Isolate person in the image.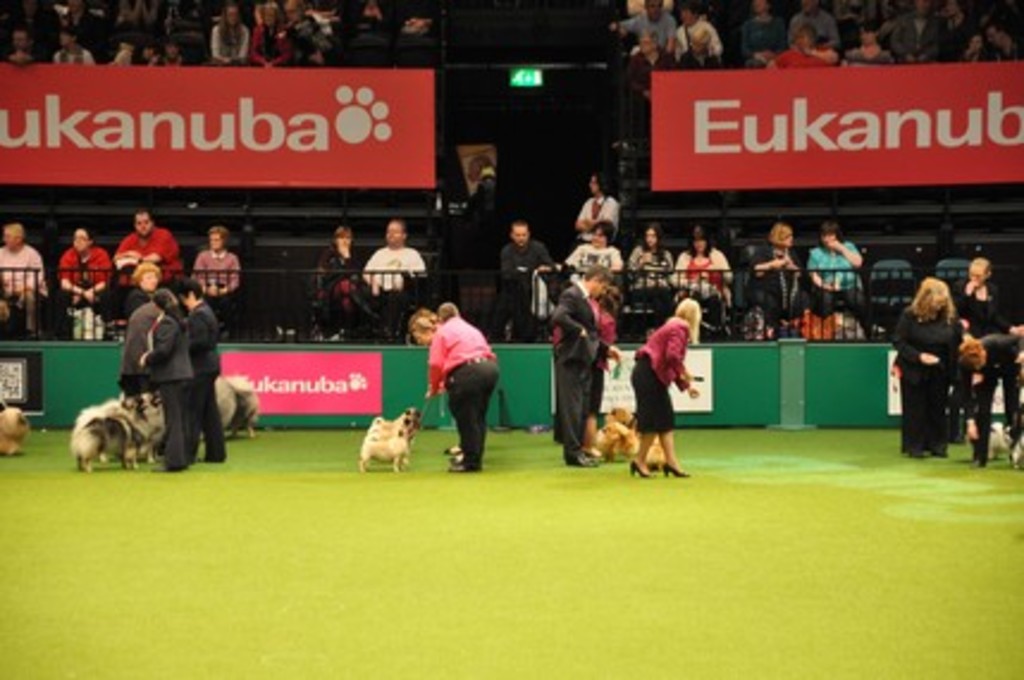
Isolated region: {"left": 317, "top": 229, "right": 368, "bottom": 329}.
